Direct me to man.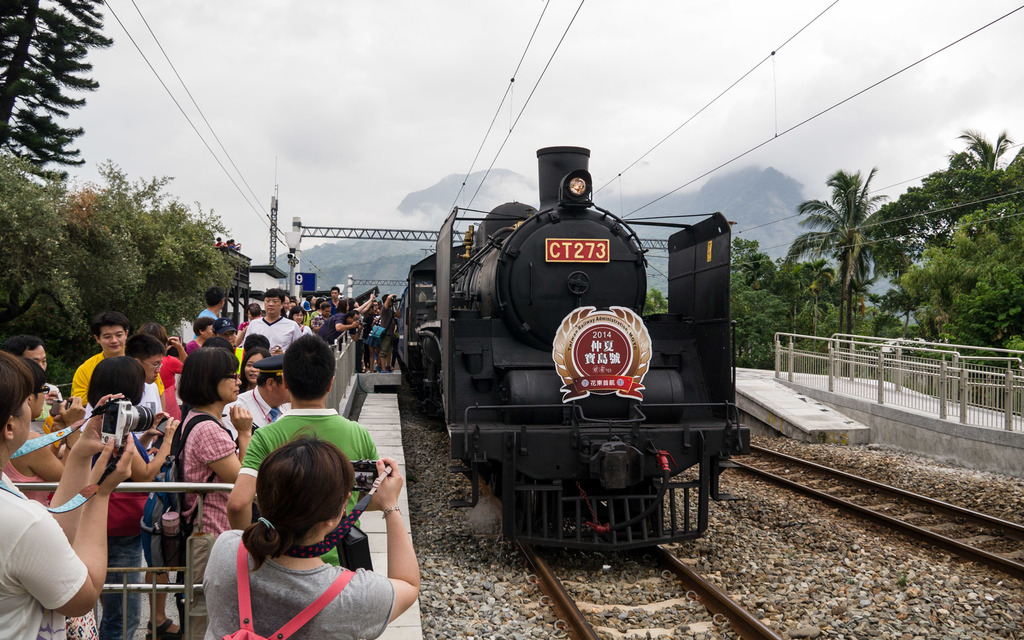
Direction: box=[231, 331, 375, 563].
